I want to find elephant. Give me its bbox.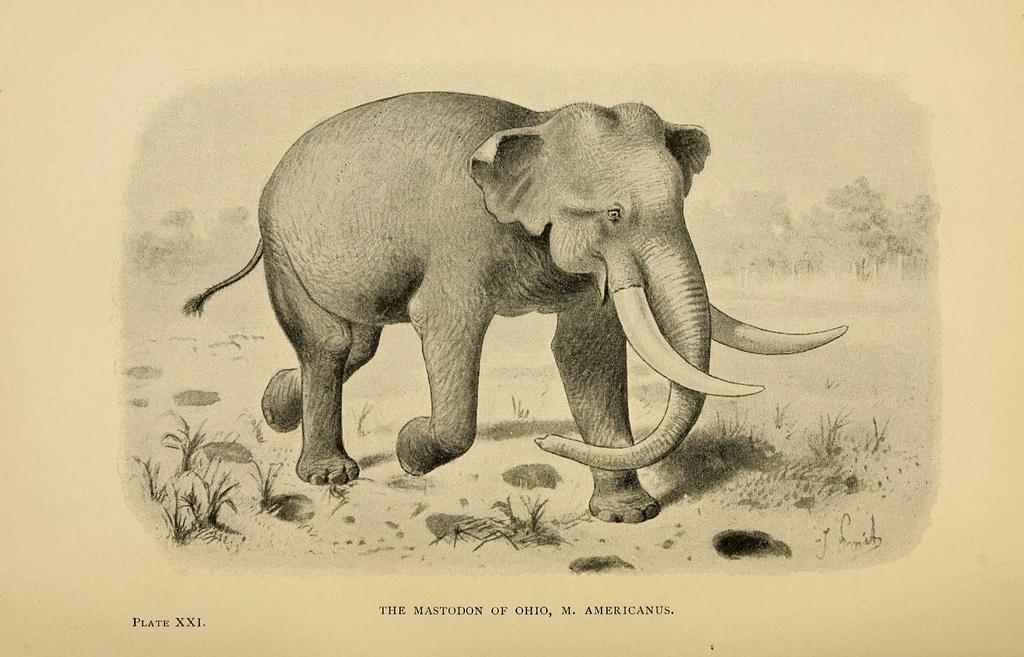
[left=152, top=97, right=856, bottom=493].
